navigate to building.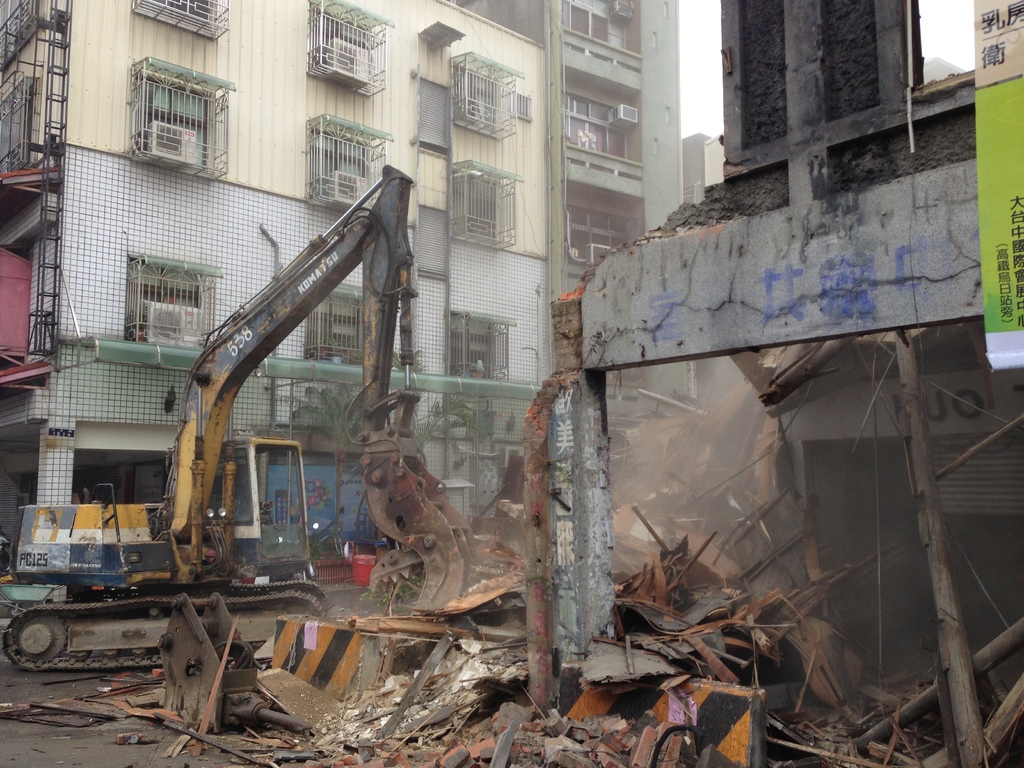
Navigation target: locate(682, 134, 713, 206).
